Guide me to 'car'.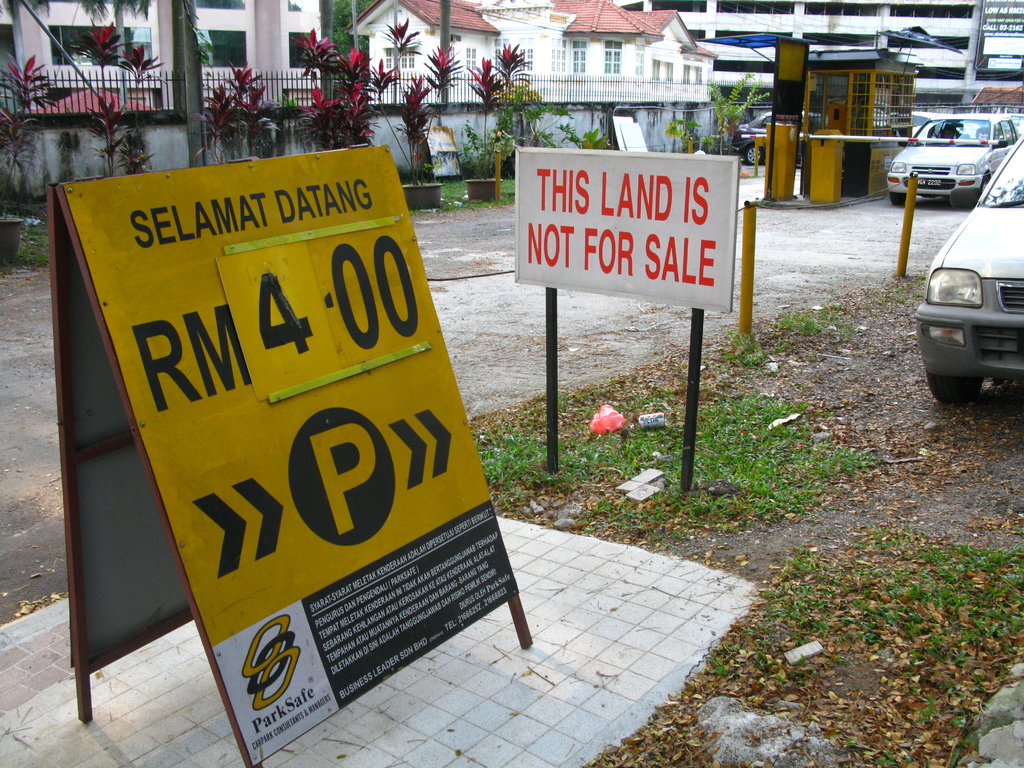
Guidance: <region>921, 136, 1023, 397</region>.
